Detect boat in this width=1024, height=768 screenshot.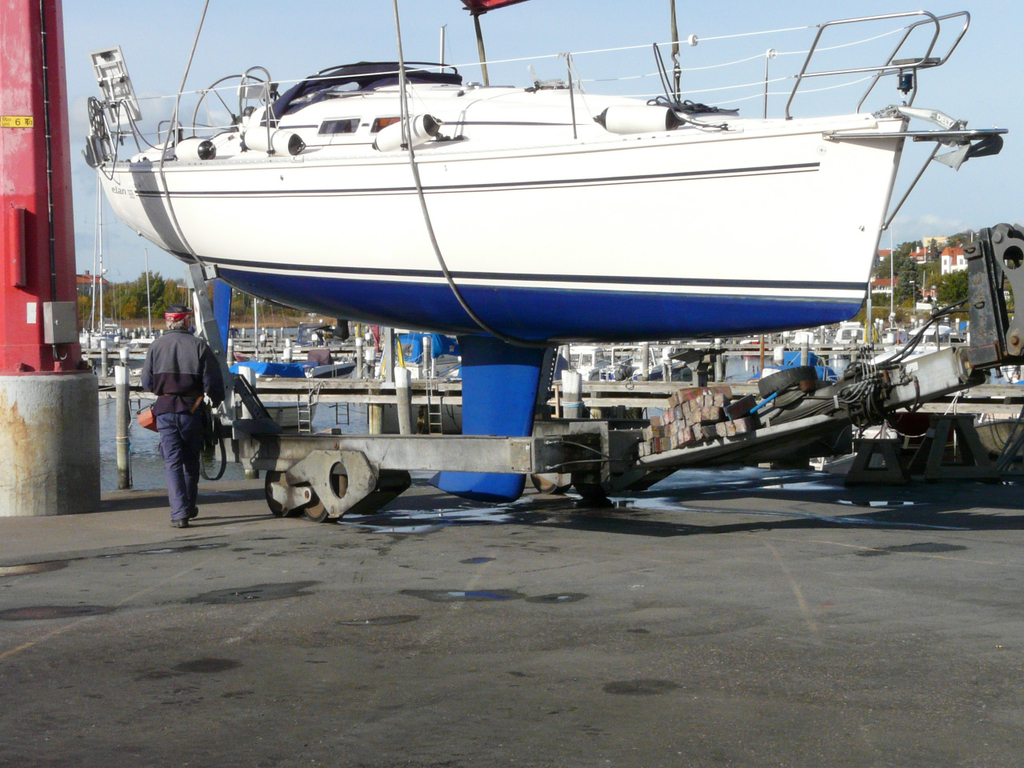
Detection: l=78, t=21, r=991, b=346.
